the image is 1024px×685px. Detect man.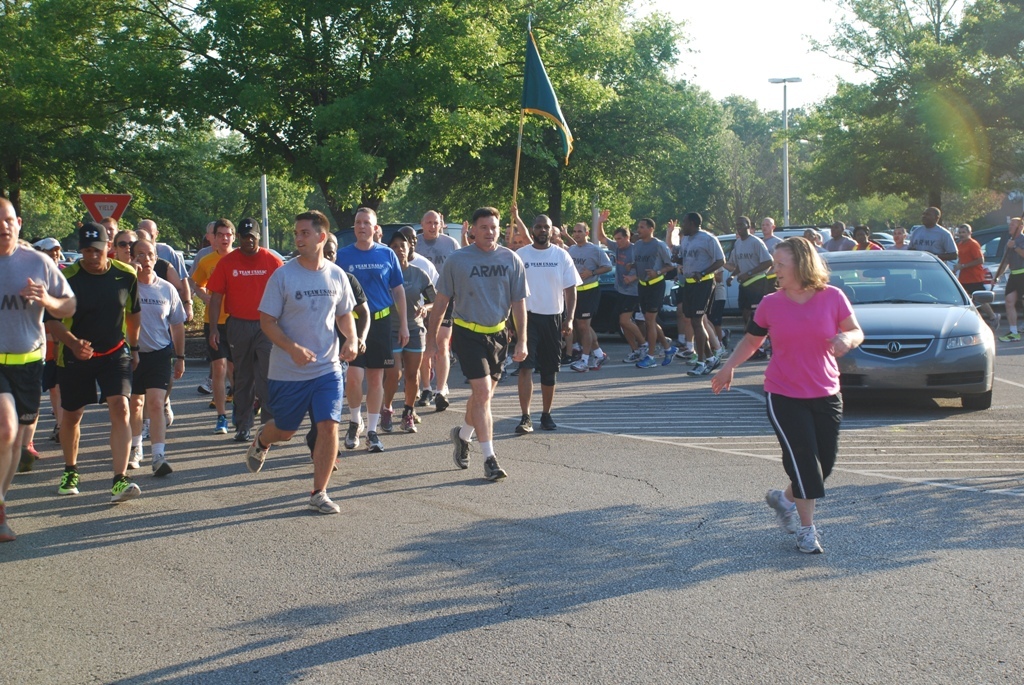
Detection: [left=952, top=215, right=985, bottom=306].
